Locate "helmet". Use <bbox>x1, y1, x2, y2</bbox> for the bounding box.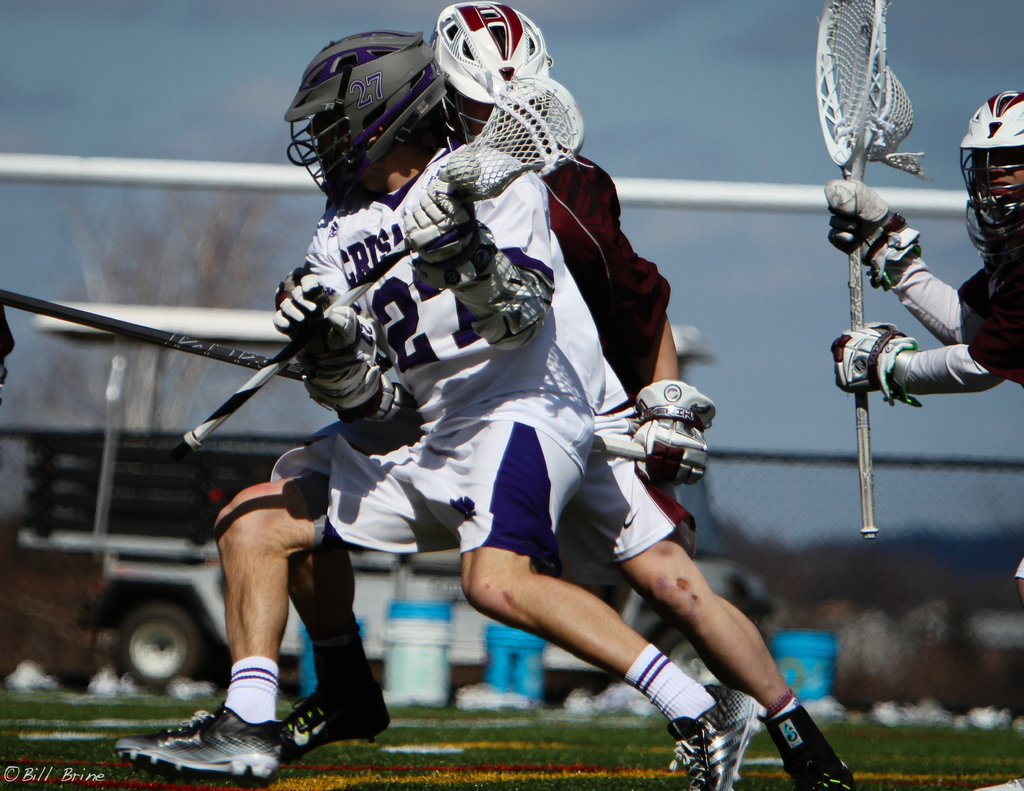
<bbox>428, 0, 549, 151</bbox>.
